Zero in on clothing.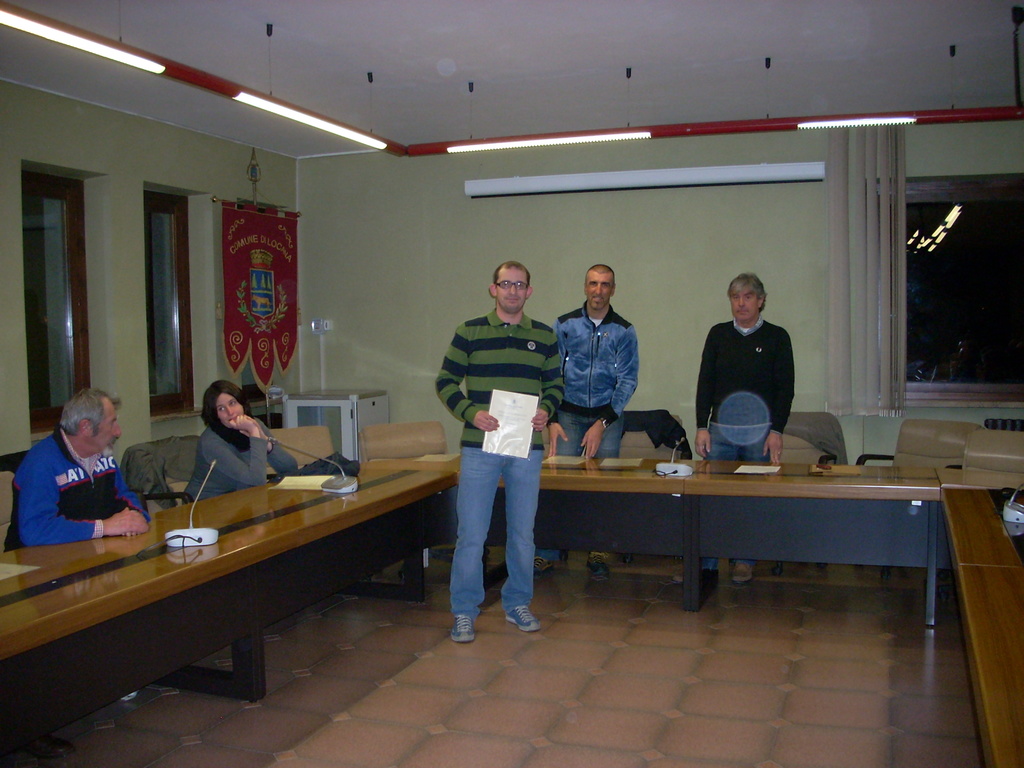
Zeroed in: (x1=17, y1=419, x2=132, y2=548).
